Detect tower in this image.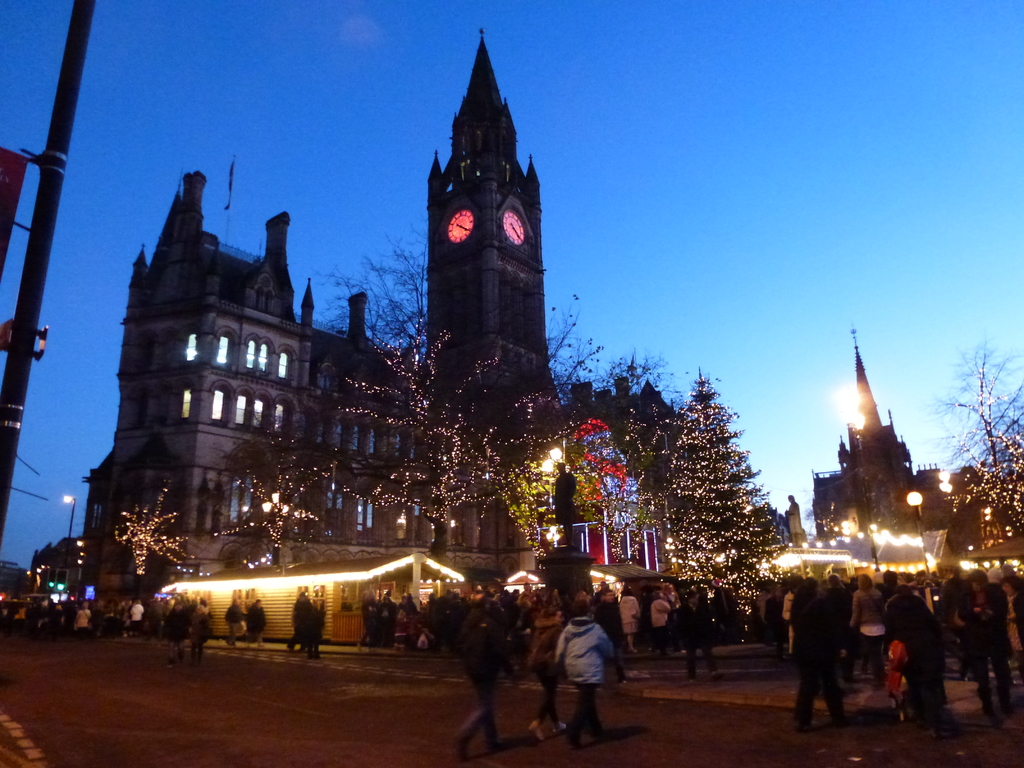
Detection: bbox(816, 338, 959, 573).
